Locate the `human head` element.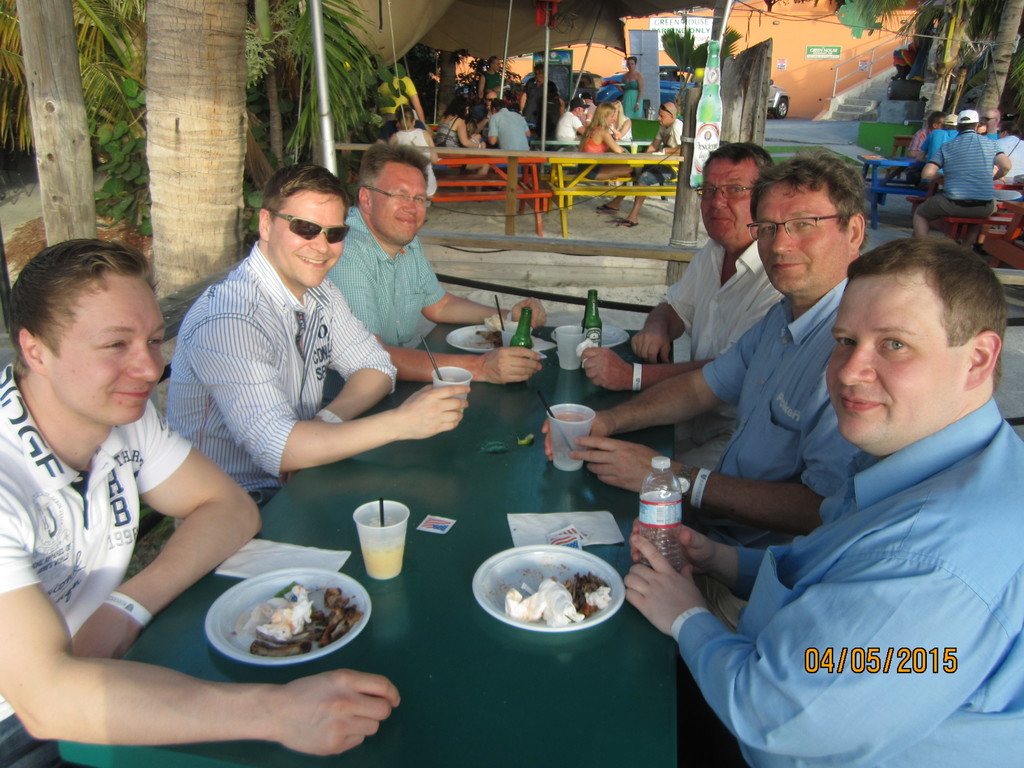
Element bbox: [490,53,500,73].
